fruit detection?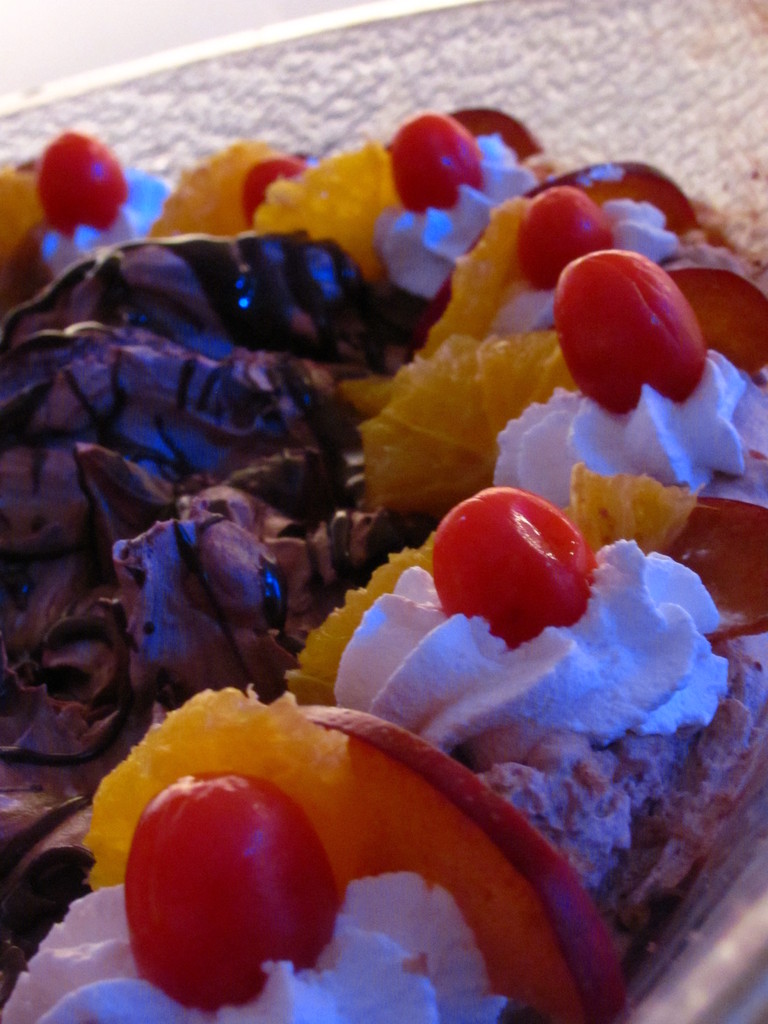
bbox(241, 152, 305, 232)
